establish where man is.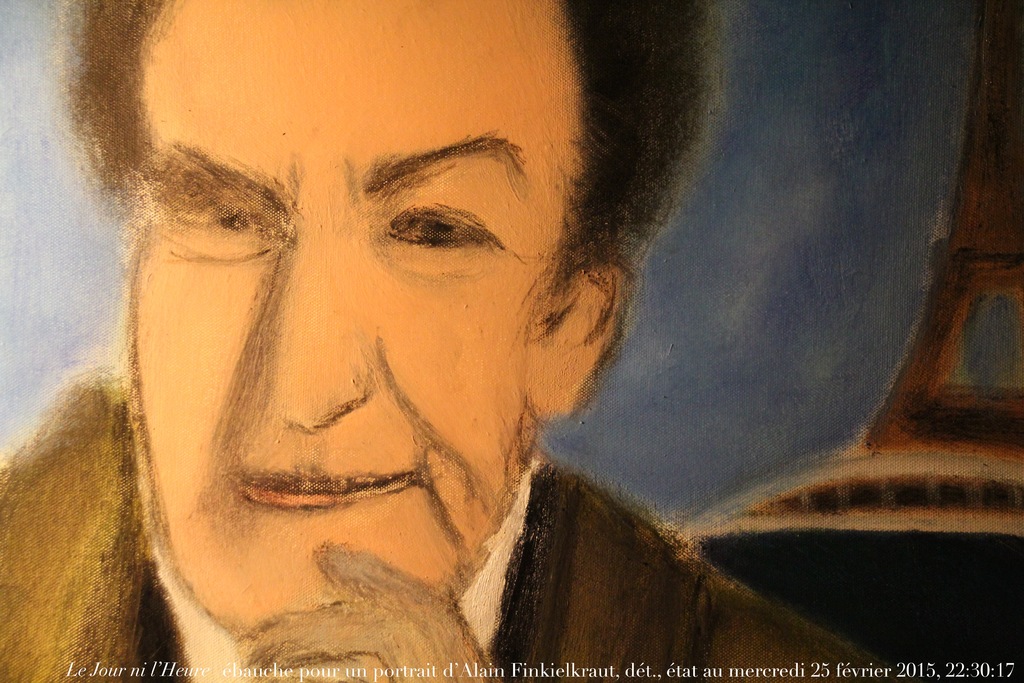
Established at 19, 27, 874, 666.
